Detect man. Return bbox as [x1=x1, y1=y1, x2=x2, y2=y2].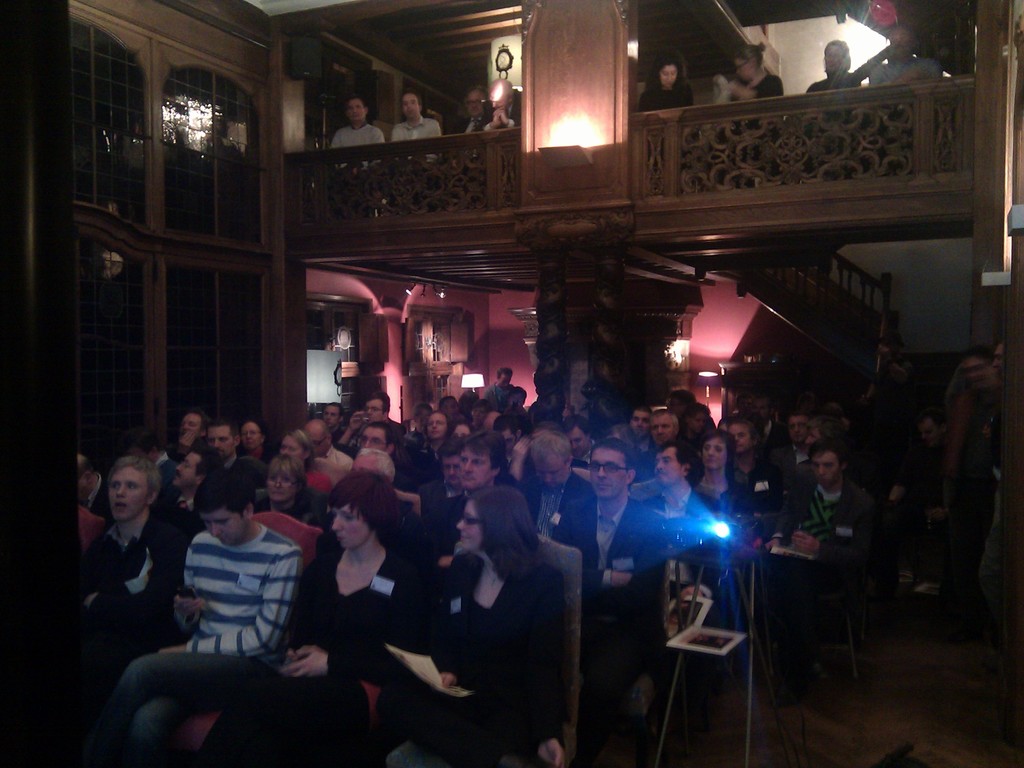
[x1=479, y1=78, x2=525, y2=170].
